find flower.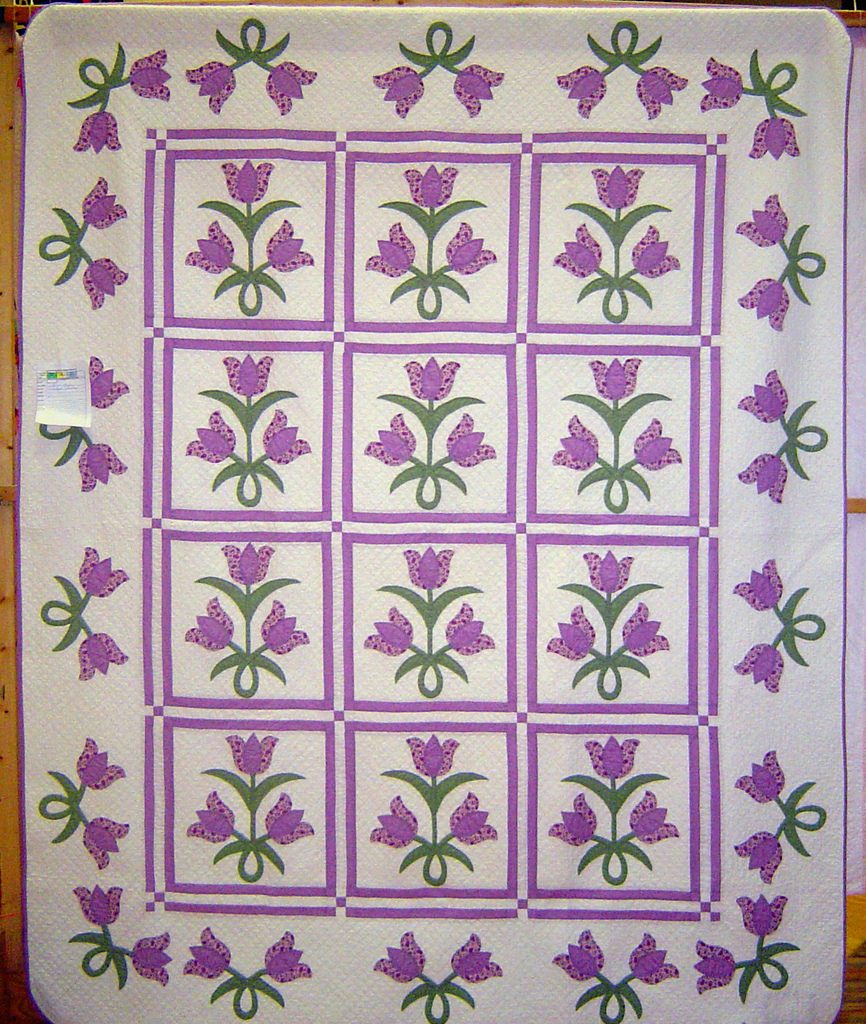
x1=731, y1=641, x2=783, y2=689.
